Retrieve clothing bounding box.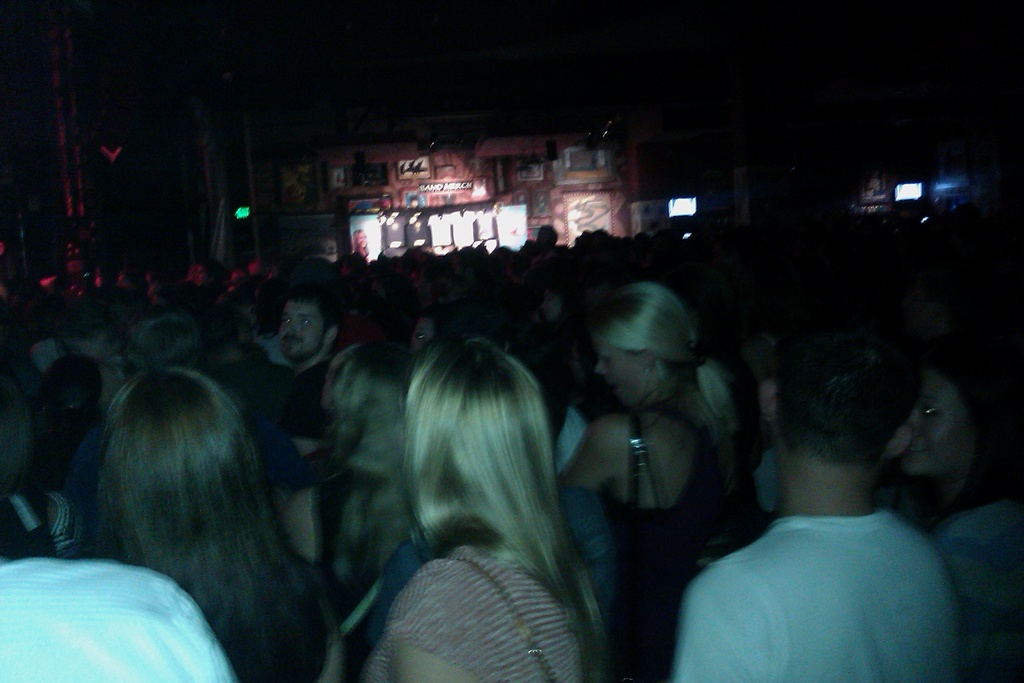
Bounding box: pyautogui.locateOnScreen(284, 363, 326, 445).
